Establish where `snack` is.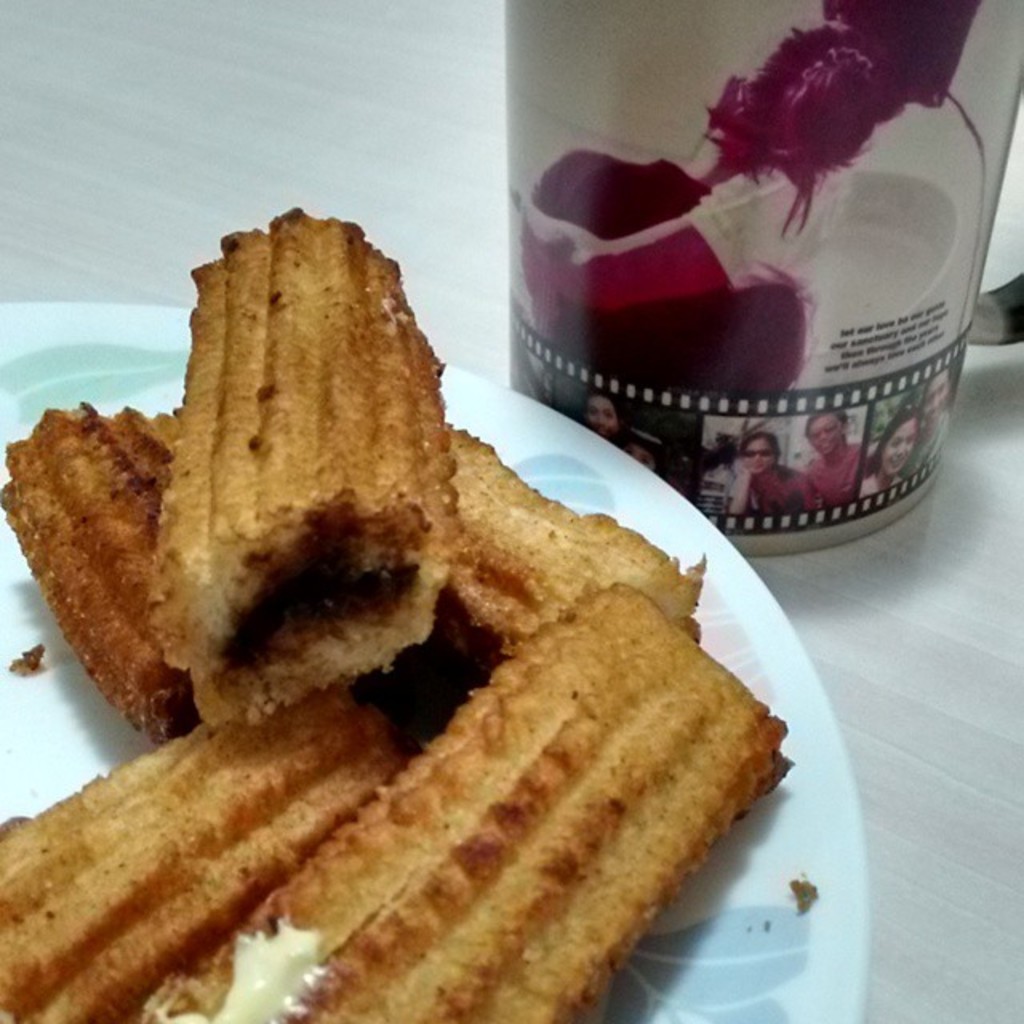
Established at rect(150, 200, 443, 730).
